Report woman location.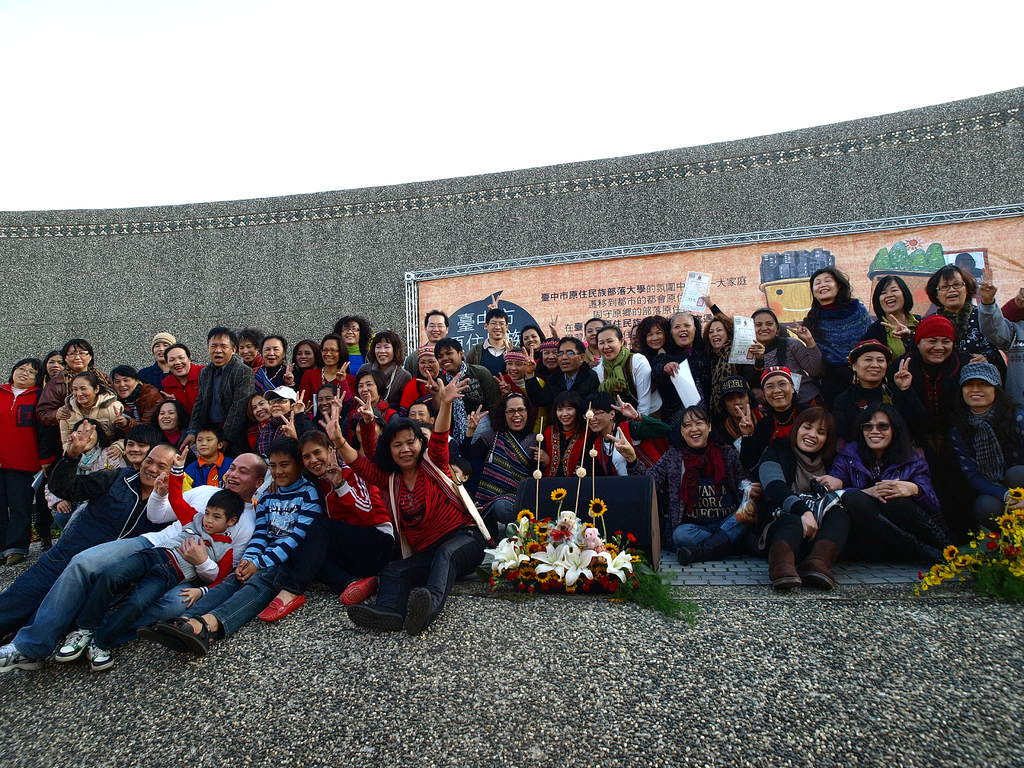
Report: x1=244, y1=389, x2=289, y2=458.
